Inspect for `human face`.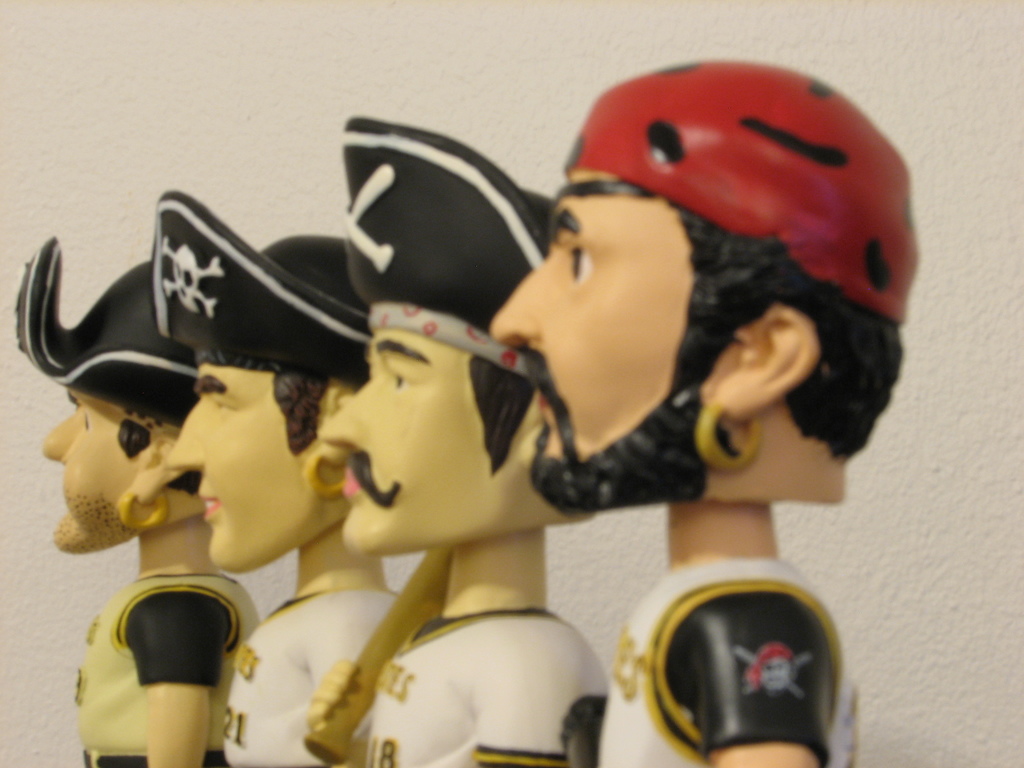
Inspection: (490, 170, 742, 502).
